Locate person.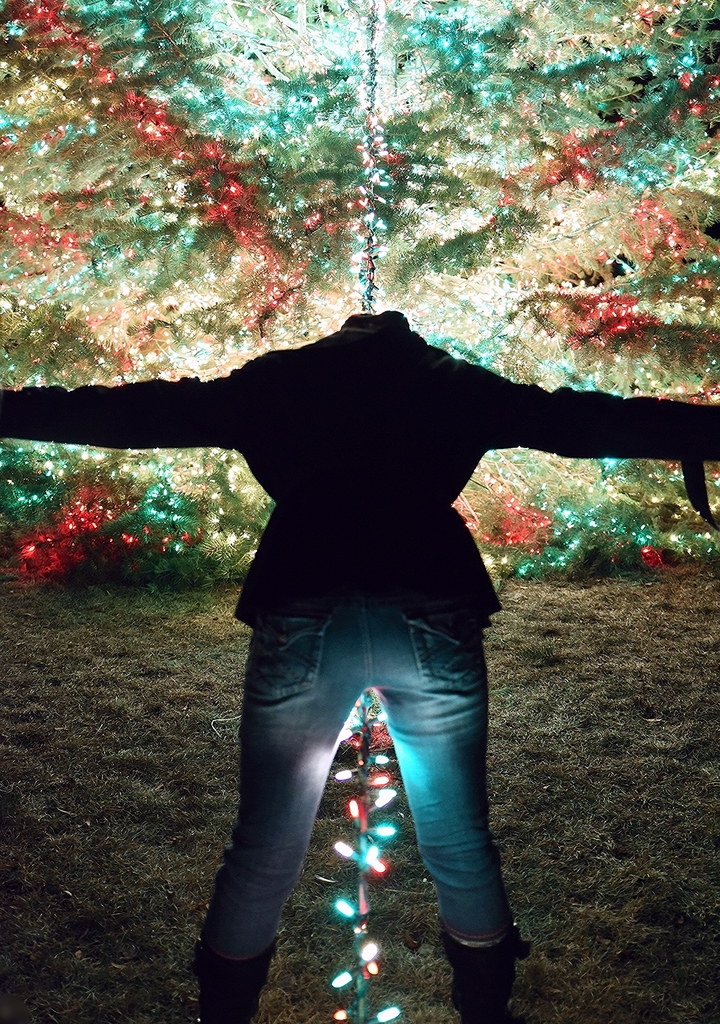
Bounding box: detection(0, 305, 719, 1023).
